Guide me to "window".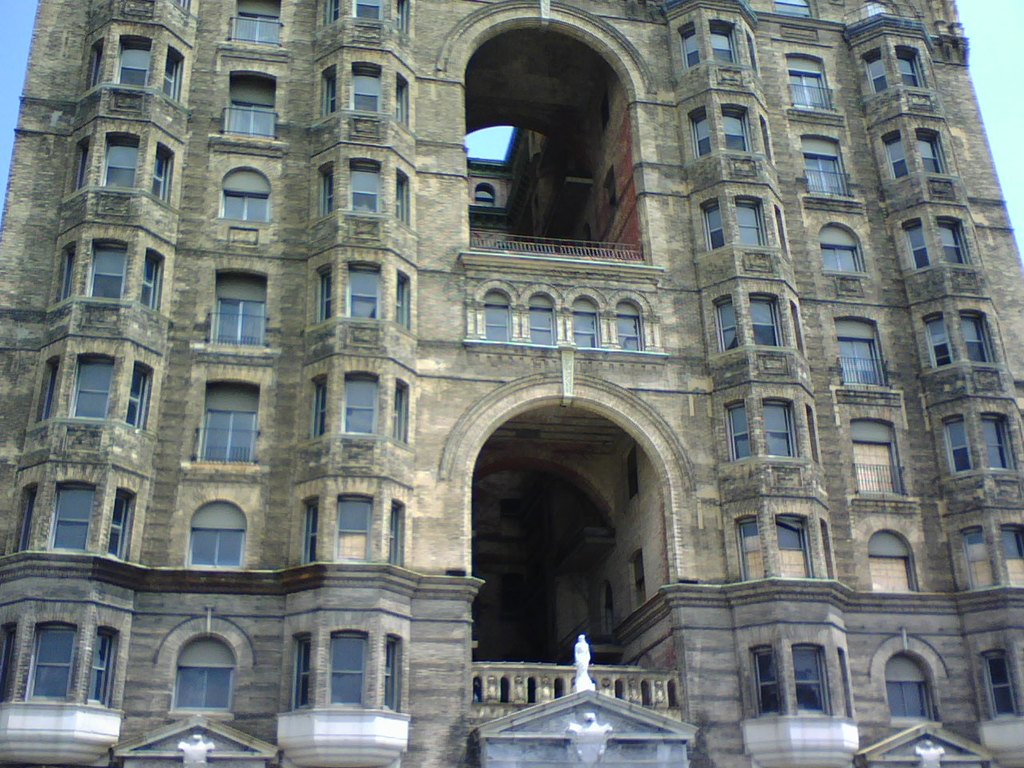
Guidance: [350, 58, 379, 114].
